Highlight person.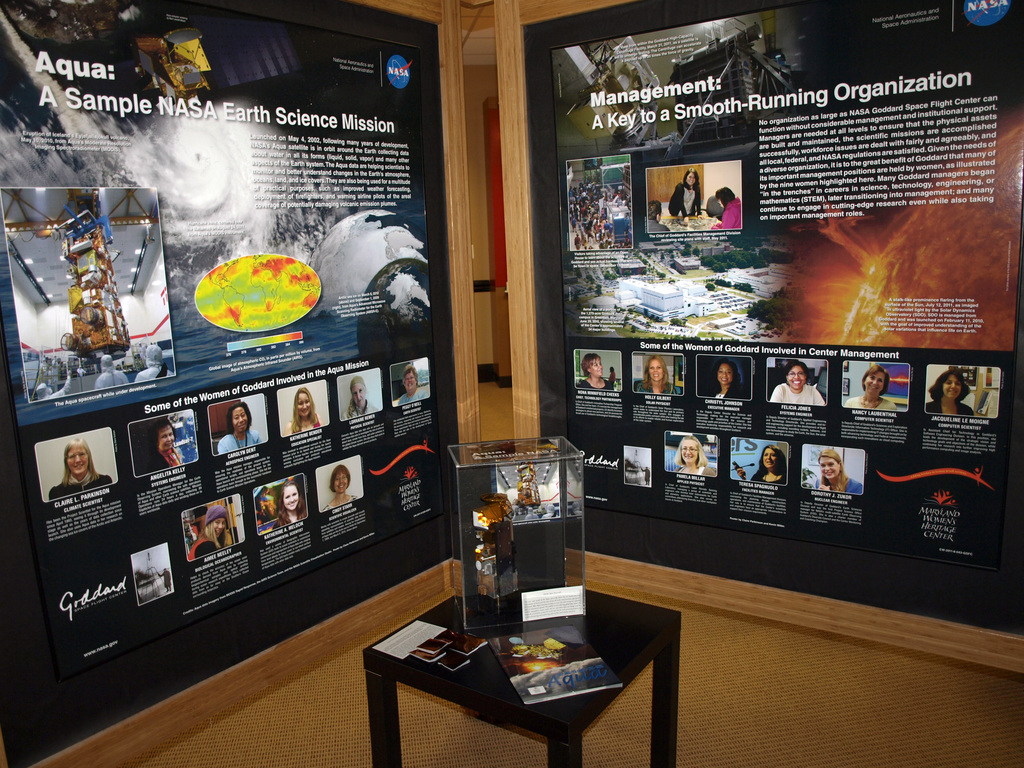
Highlighted region: [88, 353, 130, 392].
